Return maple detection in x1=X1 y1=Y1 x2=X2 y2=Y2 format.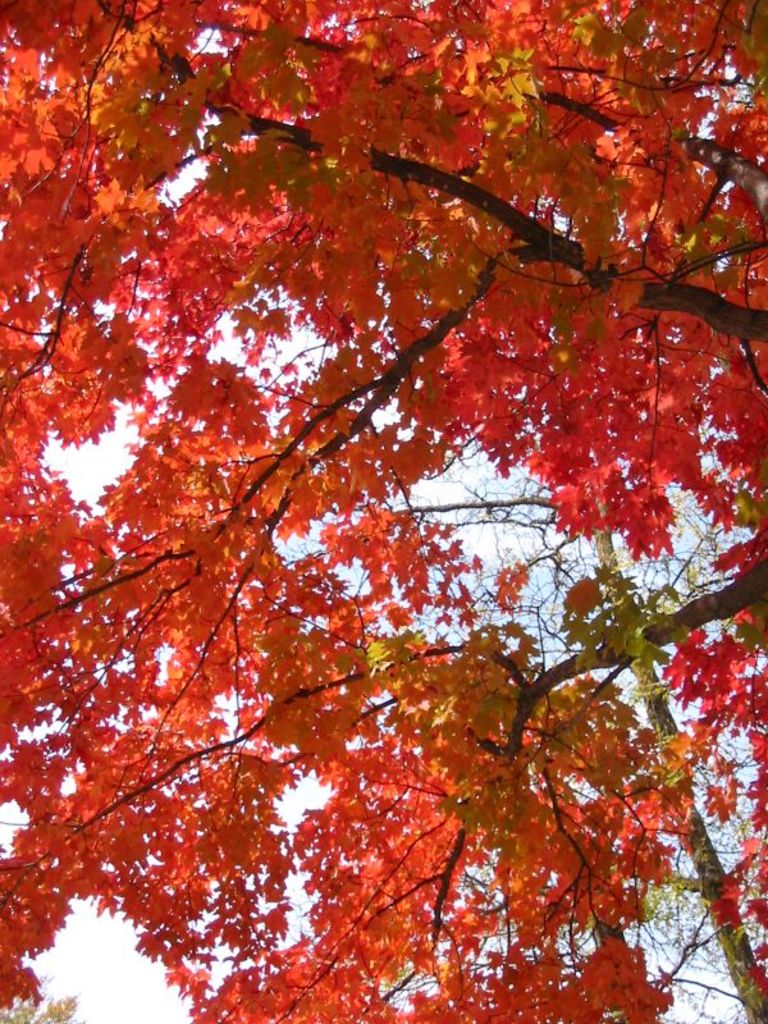
x1=0 y1=0 x2=767 y2=1023.
